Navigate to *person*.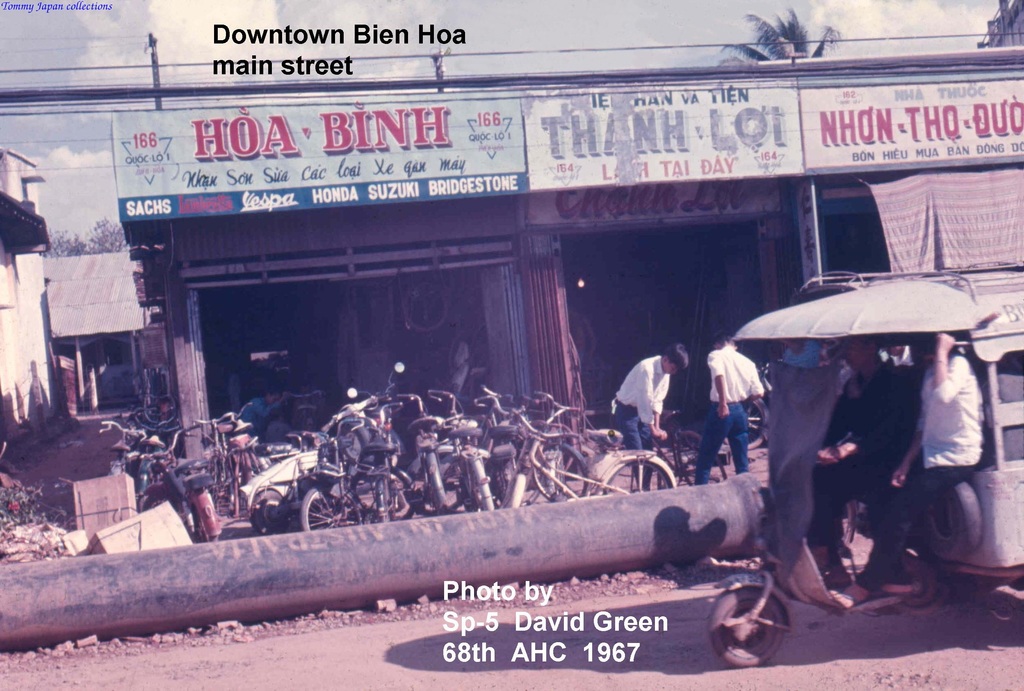
Navigation target: bbox=[673, 326, 774, 489].
